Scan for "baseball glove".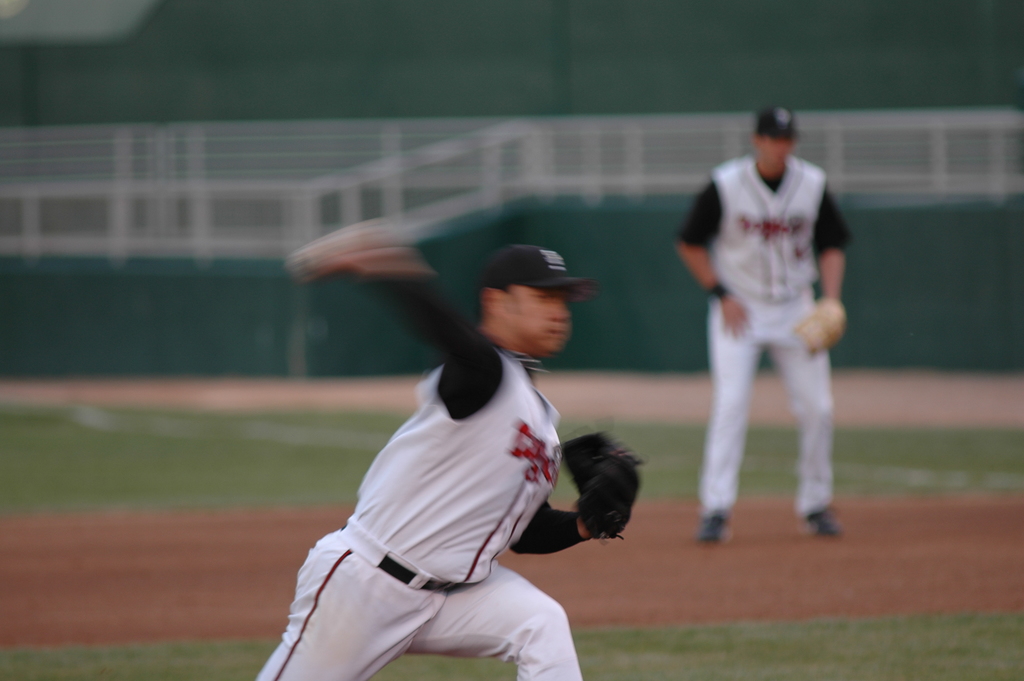
Scan result: (left=555, top=428, right=646, bottom=541).
